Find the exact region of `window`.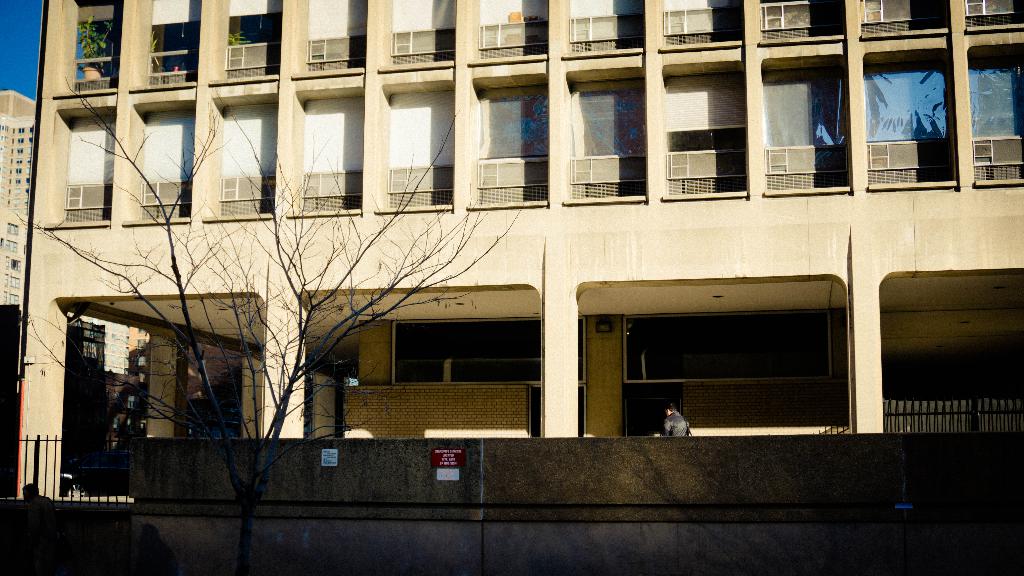
Exact region: <region>301, 0, 367, 74</region>.
